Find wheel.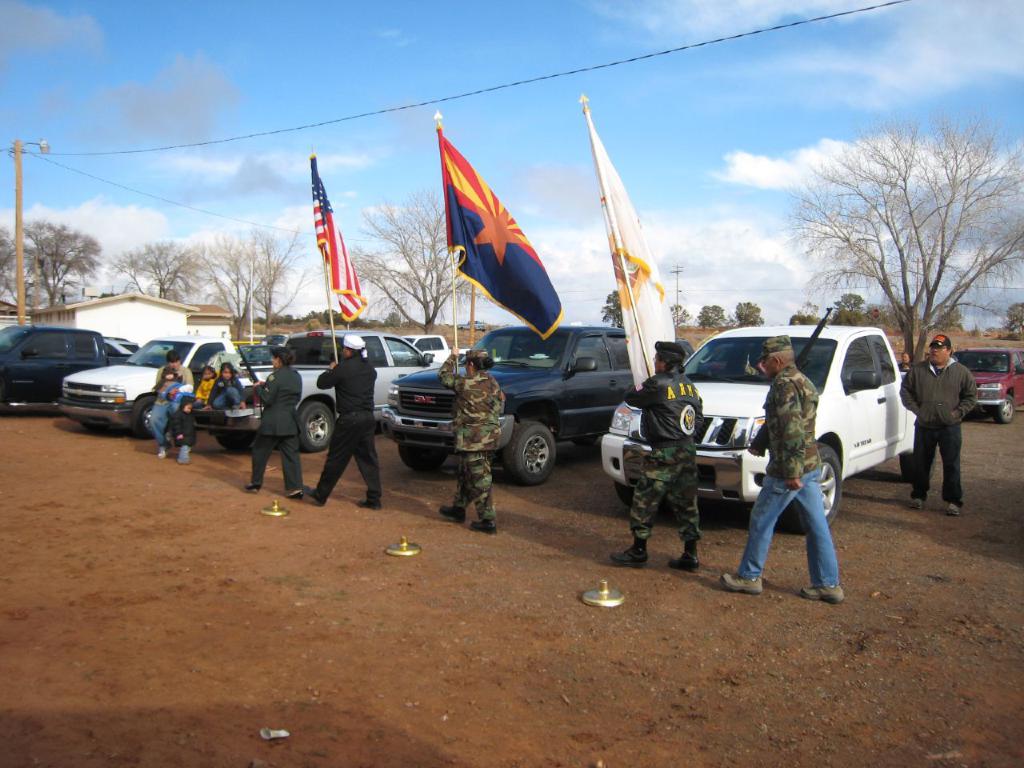
[898, 449, 934, 481].
